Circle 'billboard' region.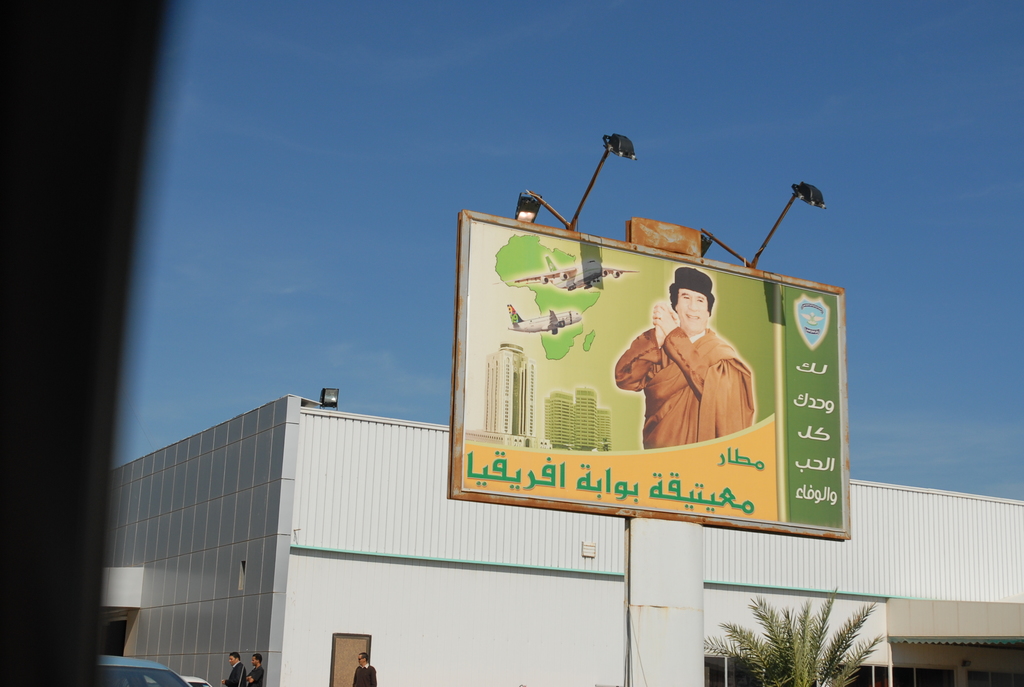
Region: left=444, top=216, right=852, bottom=537.
